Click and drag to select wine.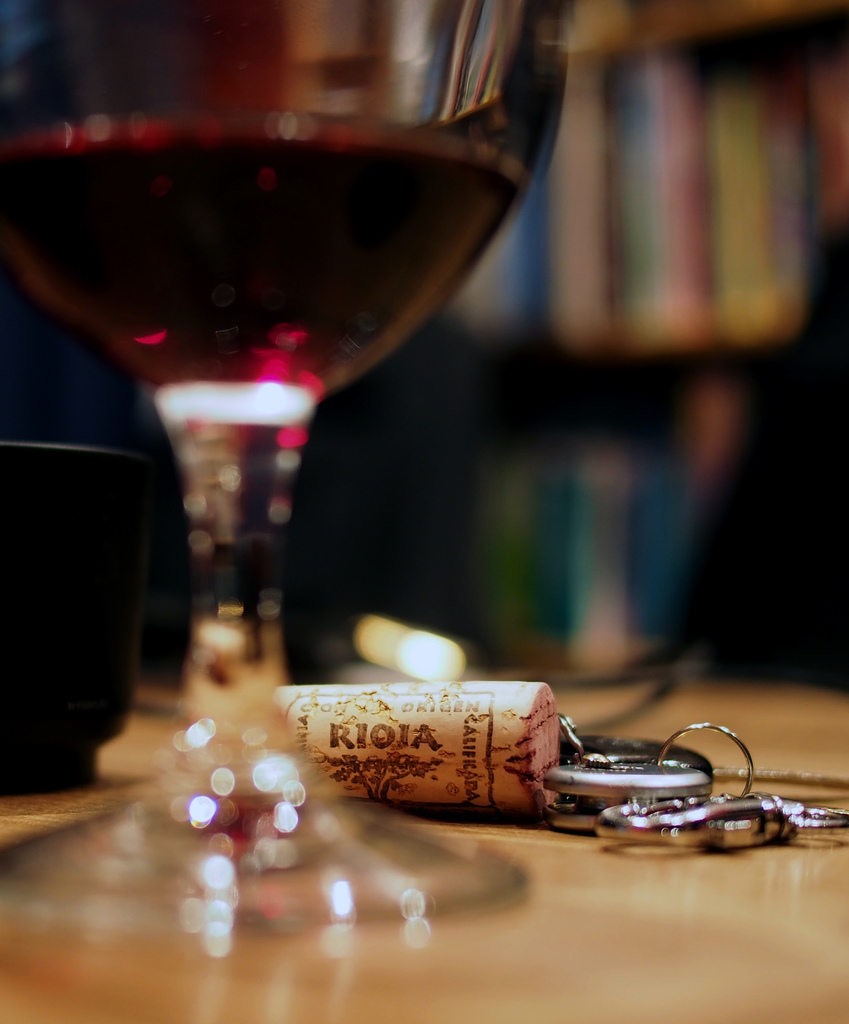
Selection: (left=0, top=0, right=580, bottom=452).
